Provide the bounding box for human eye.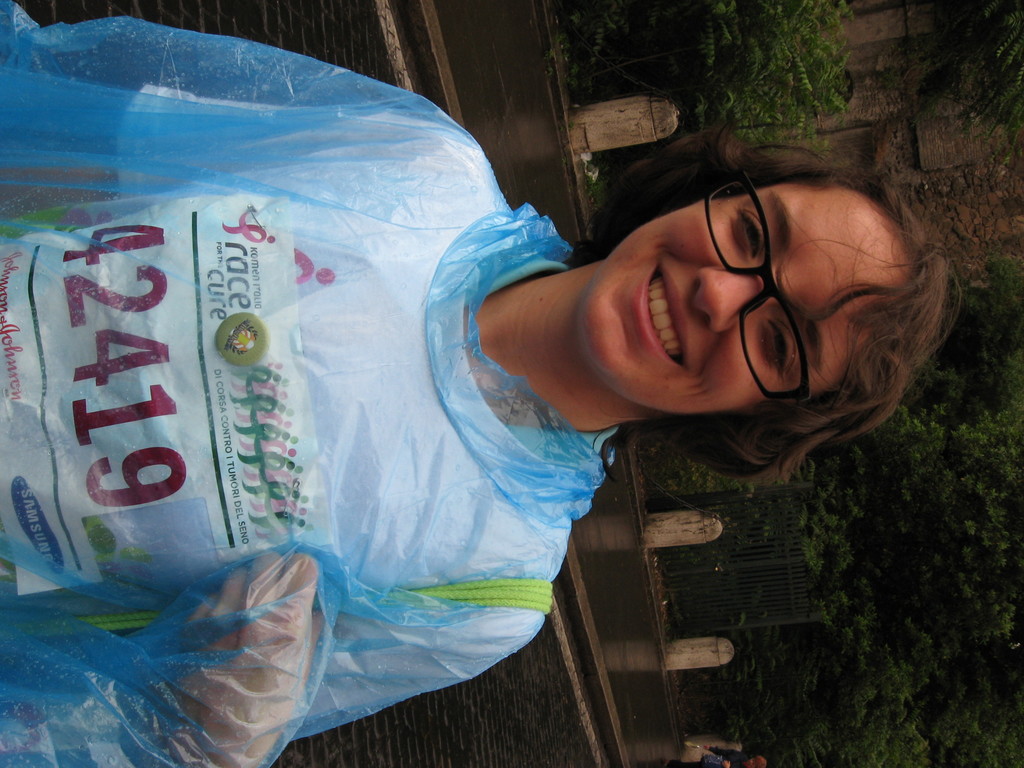
(left=730, top=200, right=765, bottom=265).
